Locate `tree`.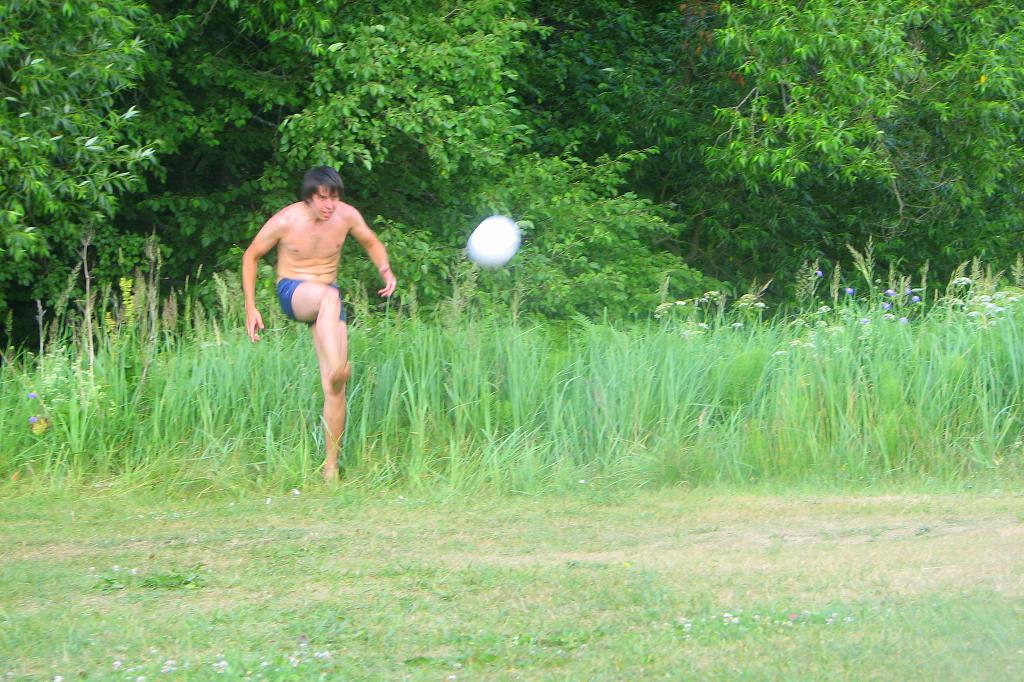
Bounding box: rect(683, 0, 969, 296).
